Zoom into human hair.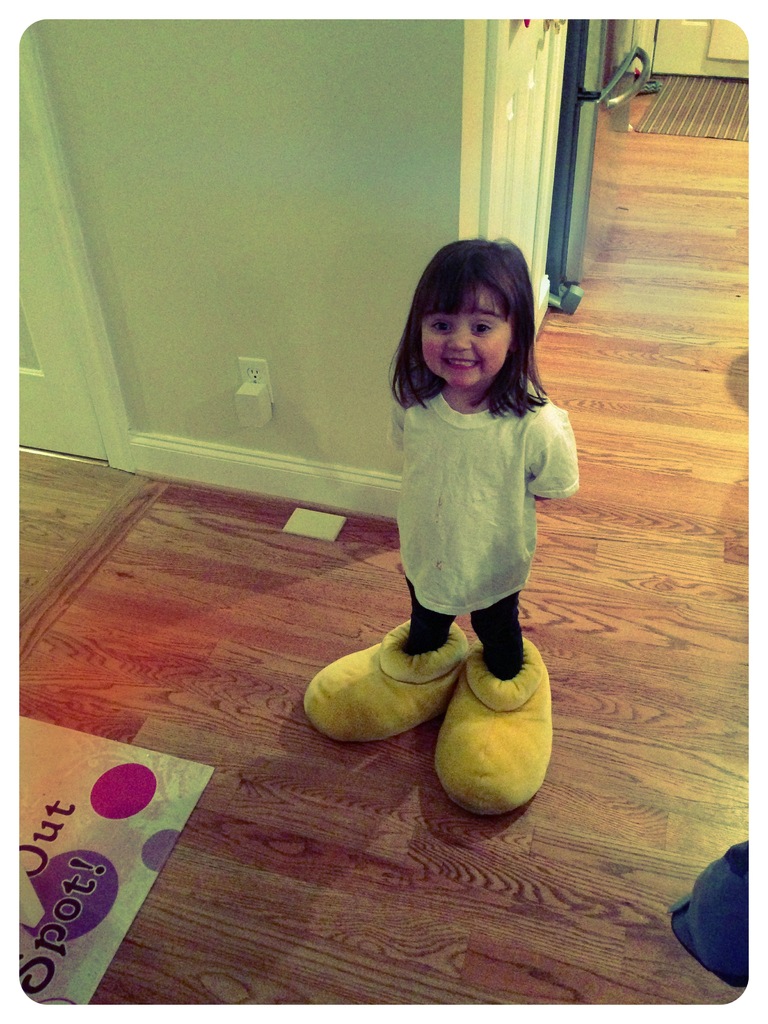
Zoom target: 394,217,548,401.
